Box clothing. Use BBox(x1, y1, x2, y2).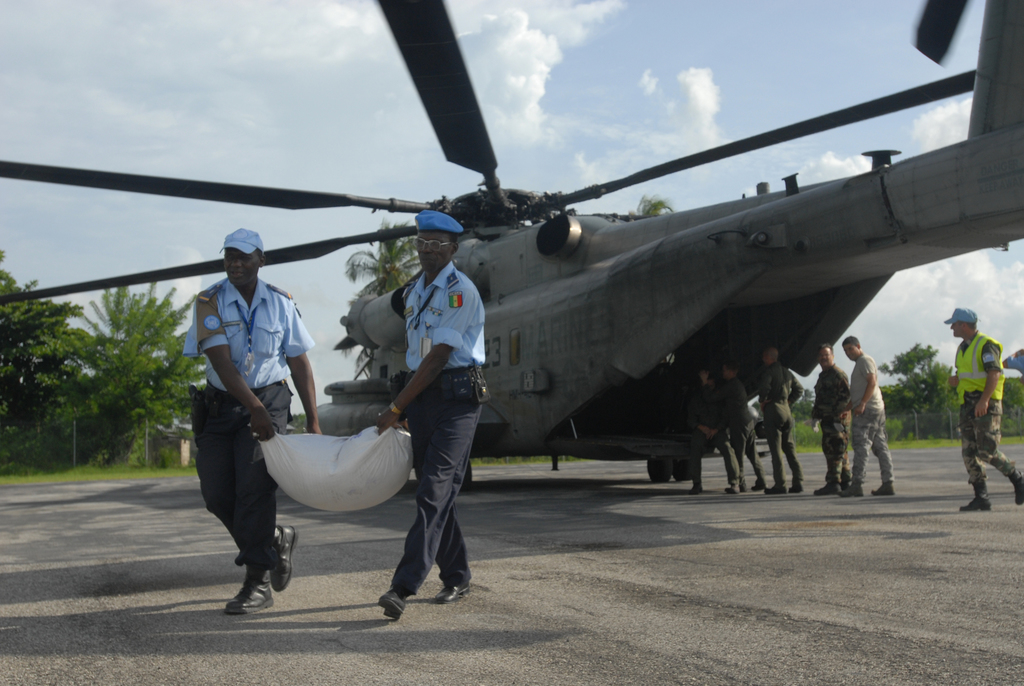
BBox(714, 380, 763, 484).
